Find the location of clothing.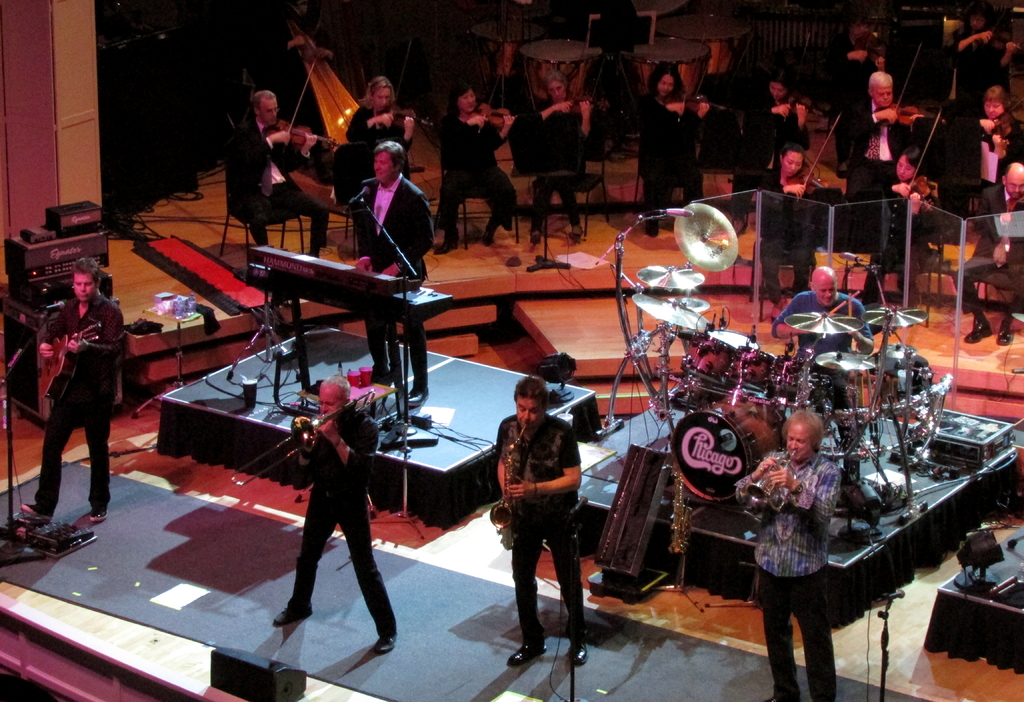
Location: 963:191:1023:318.
